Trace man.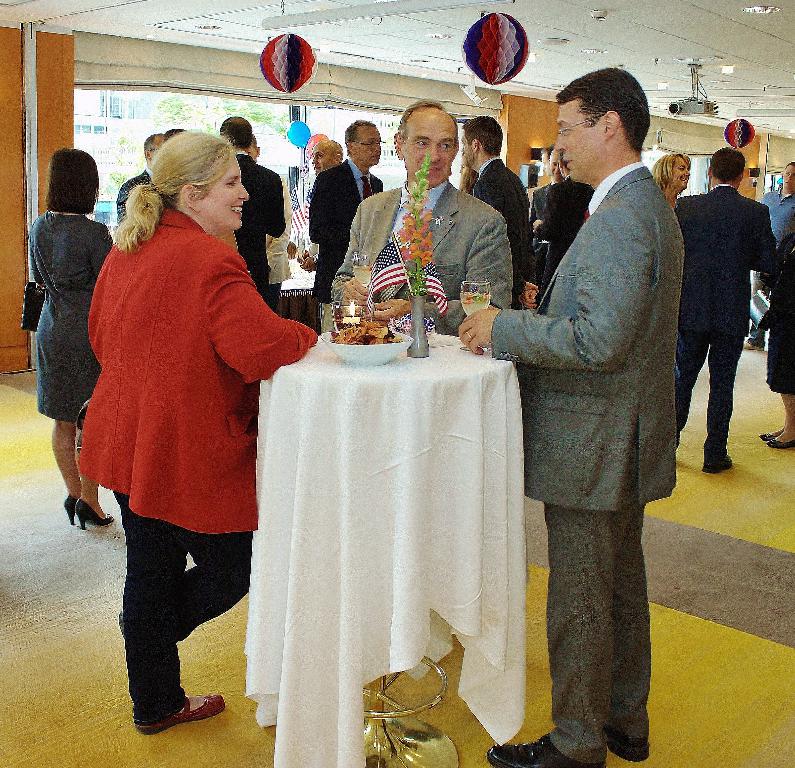
Traced to (left=664, top=146, right=775, bottom=473).
